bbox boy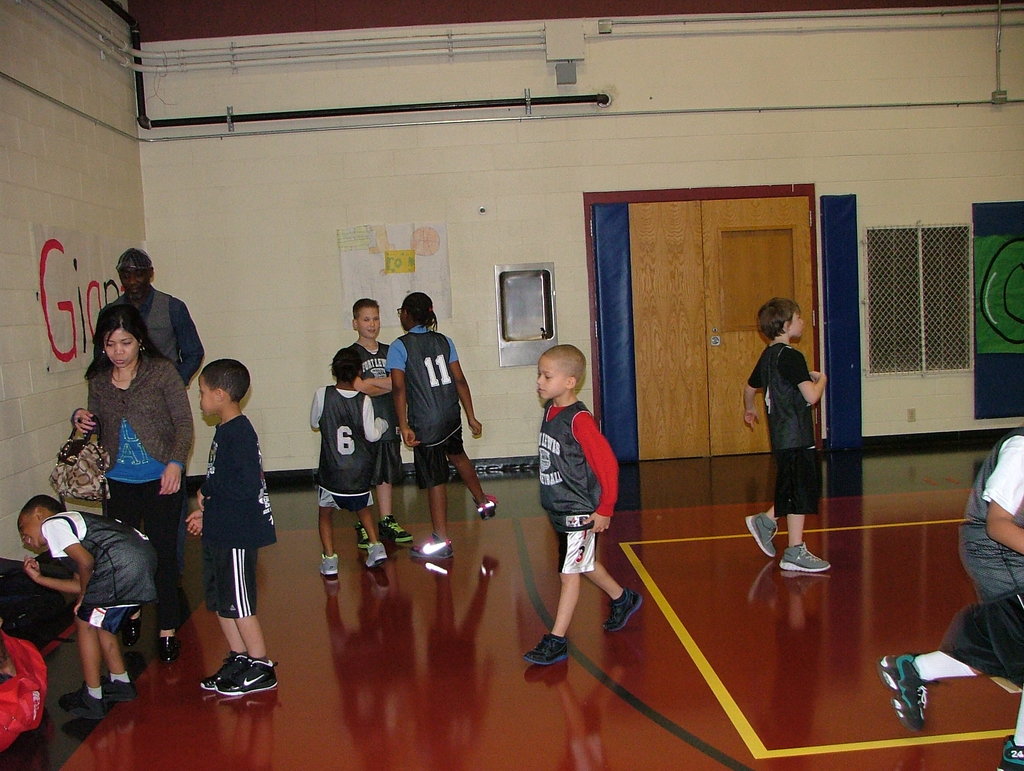
18 494 161 717
